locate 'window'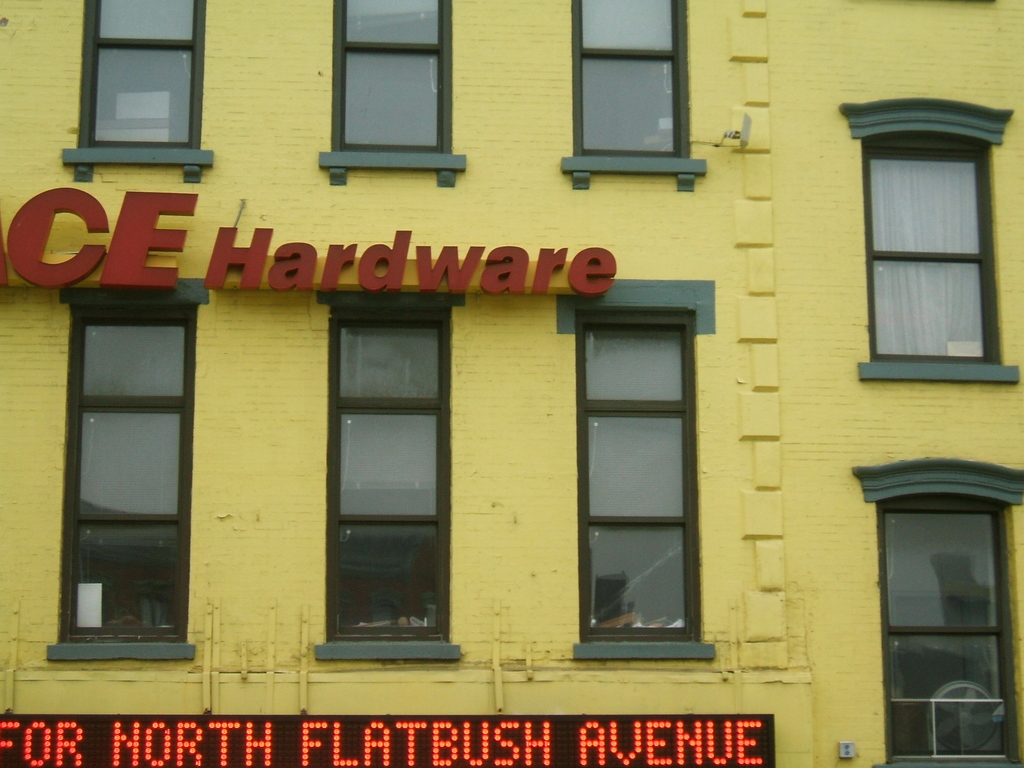
box=[58, 0, 202, 160]
